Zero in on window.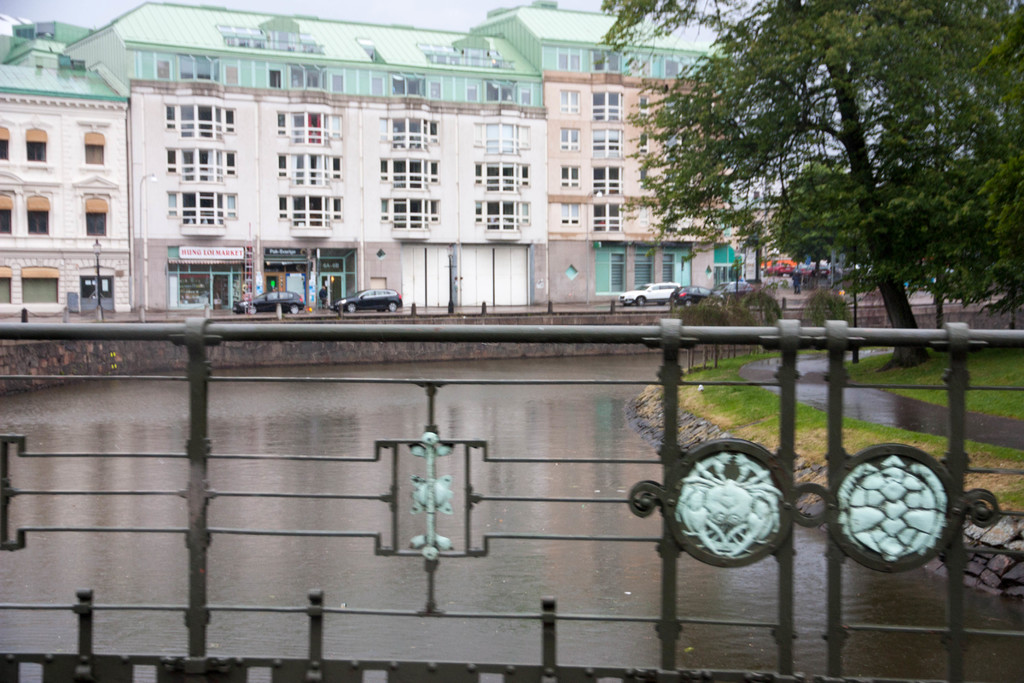
Zeroed in: {"left": 560, "top": 90, "right": 580, "bottom": 115}.
